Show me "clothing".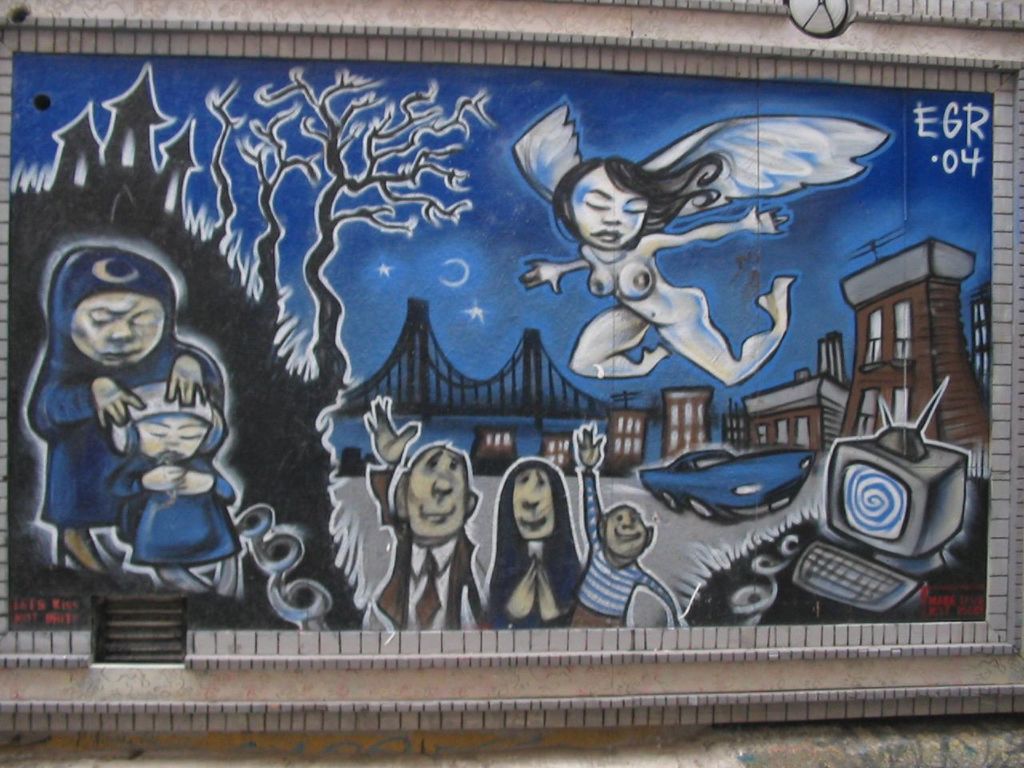
"clothing" is here: 105:447:246:565.
